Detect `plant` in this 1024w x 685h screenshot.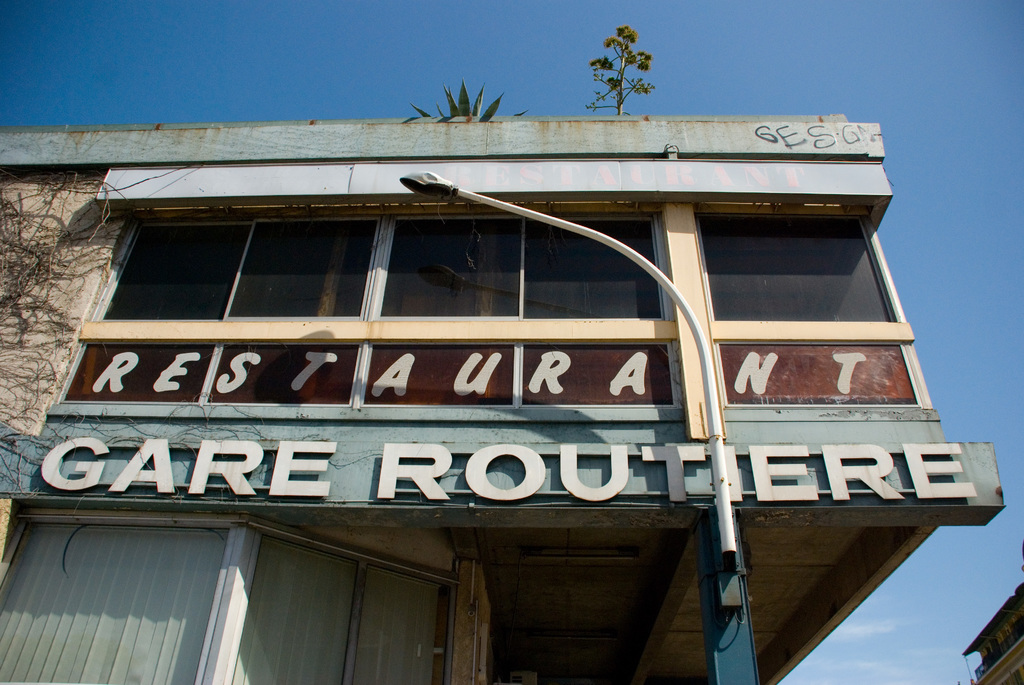
Detection: (411,77,530,125).
